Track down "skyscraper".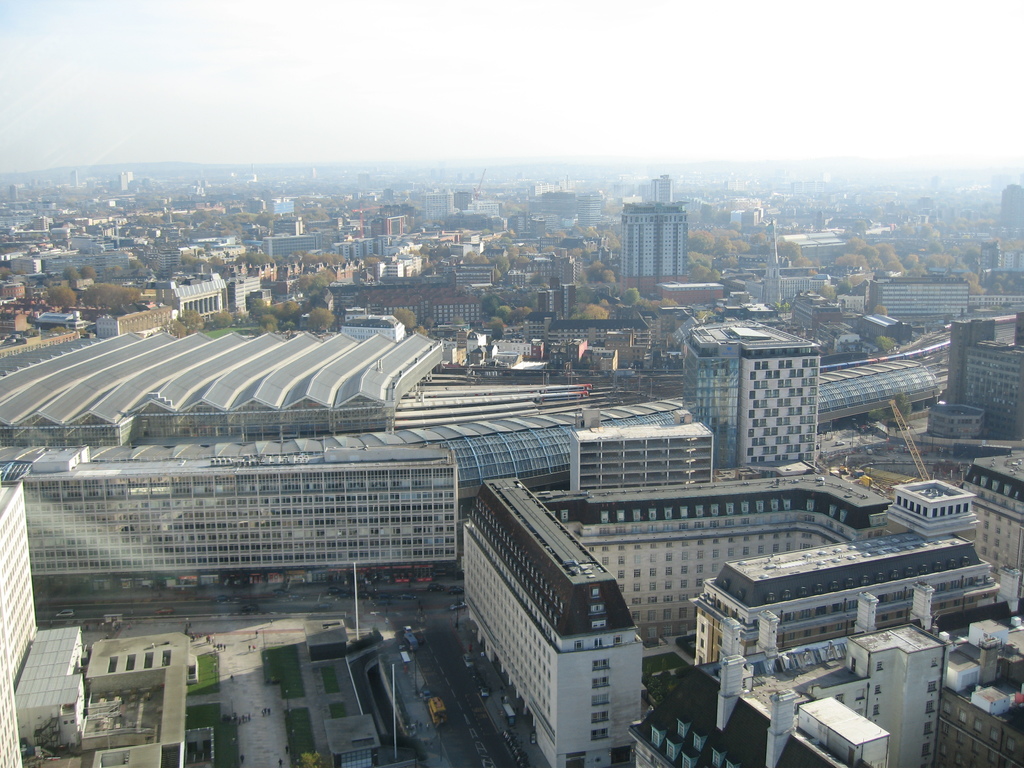
Tracked to {"x1": 616, "y1": 195, "x2": 680, "y2": 293}.
